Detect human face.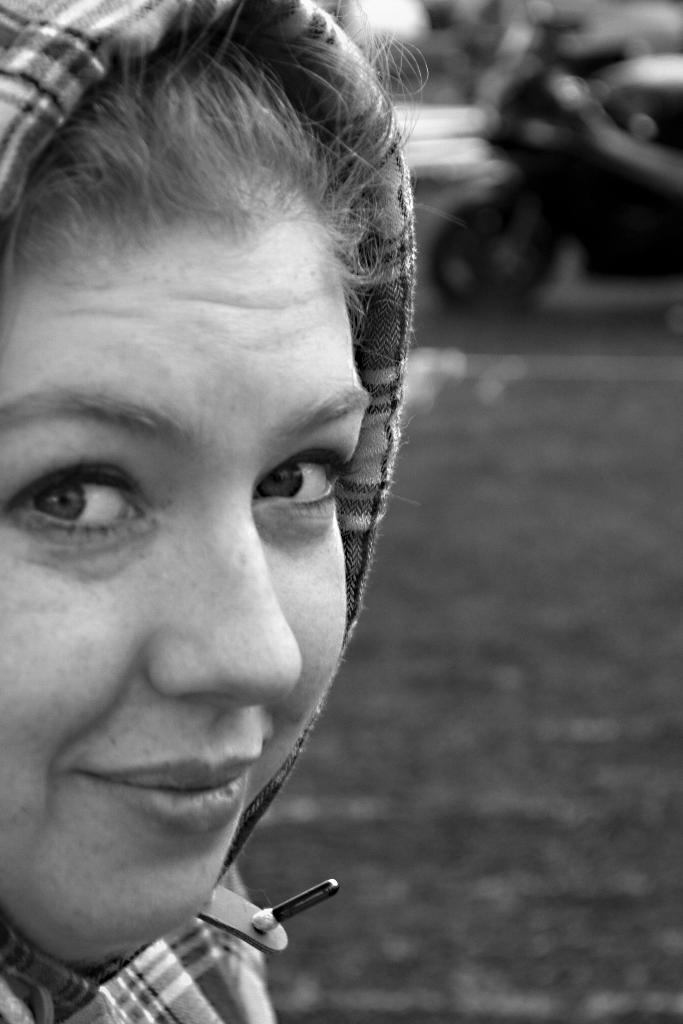
Detected at <region>0, 230, 360, 980</region>.
